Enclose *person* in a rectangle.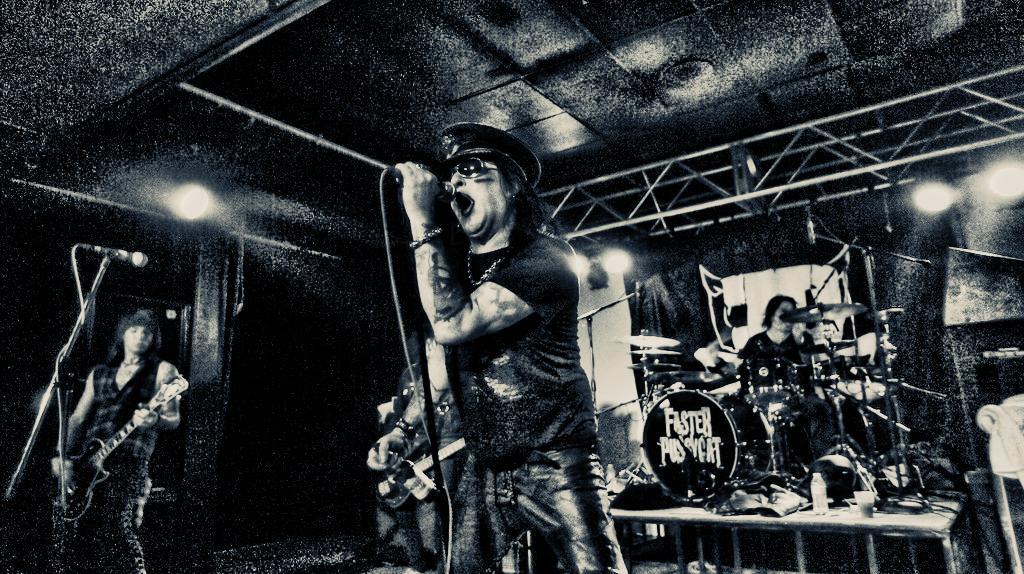
60:304:188:573.
